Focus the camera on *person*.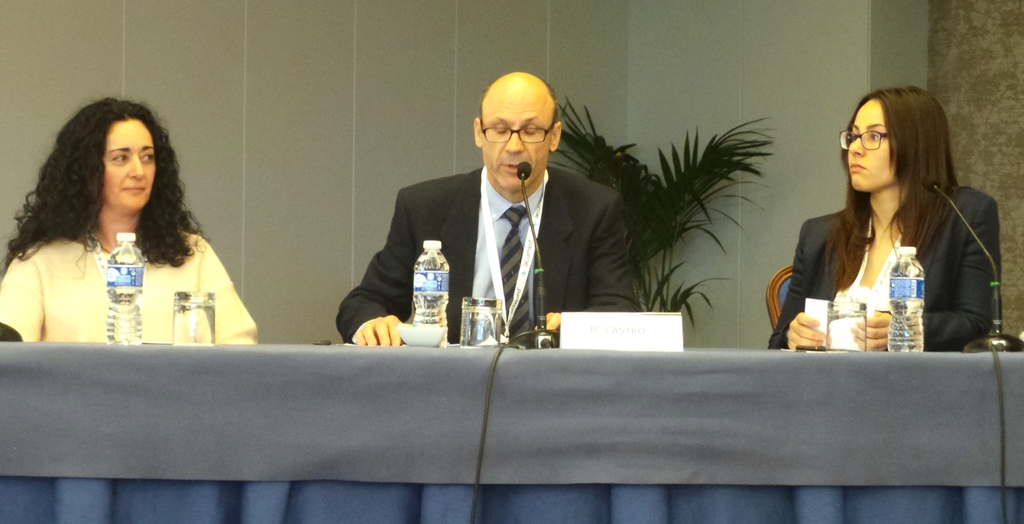
Focus region: [x1=759, y1=87, x2=995, y2=351].
